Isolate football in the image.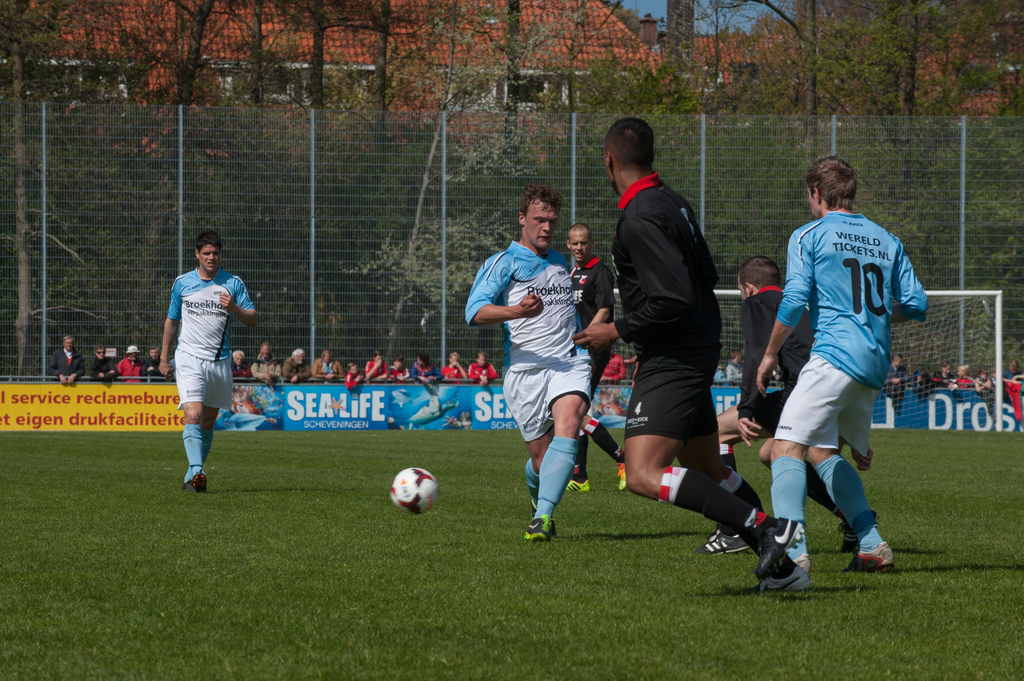
Isolated region: 388:461:436:513.
